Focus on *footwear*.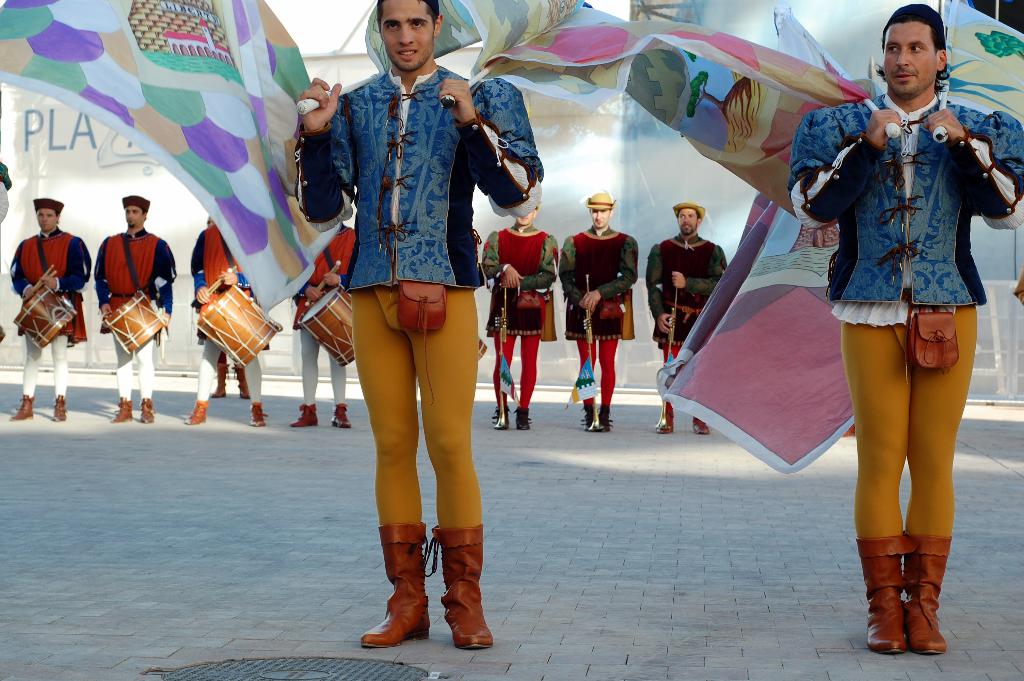
Focused at 108:397:134:423.
